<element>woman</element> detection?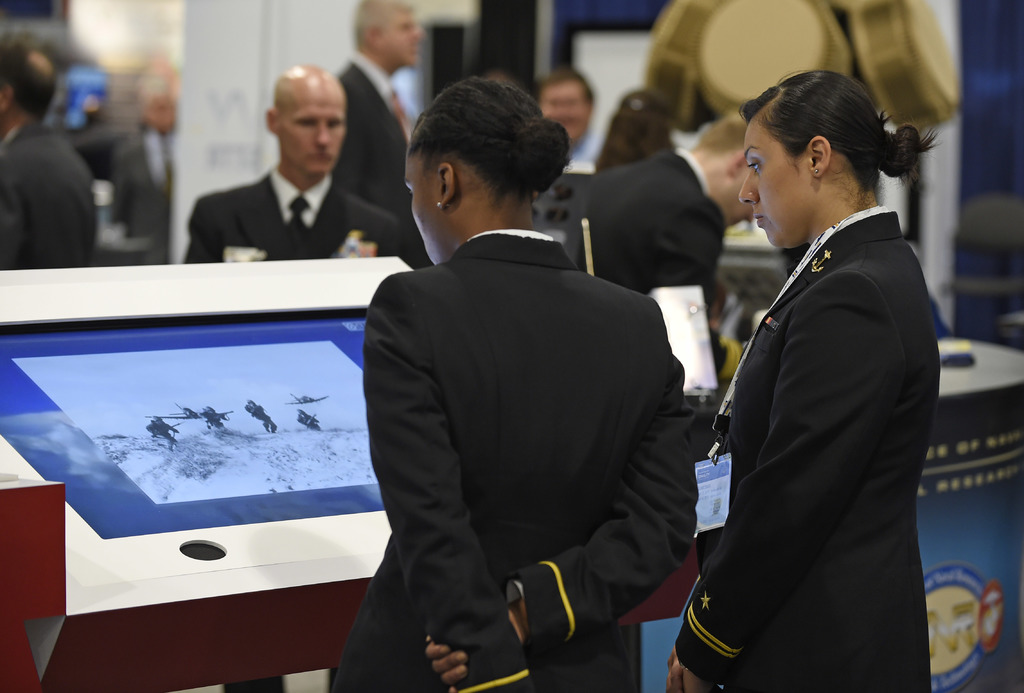
<bbox>329, 74, 698, 692</bbox>
